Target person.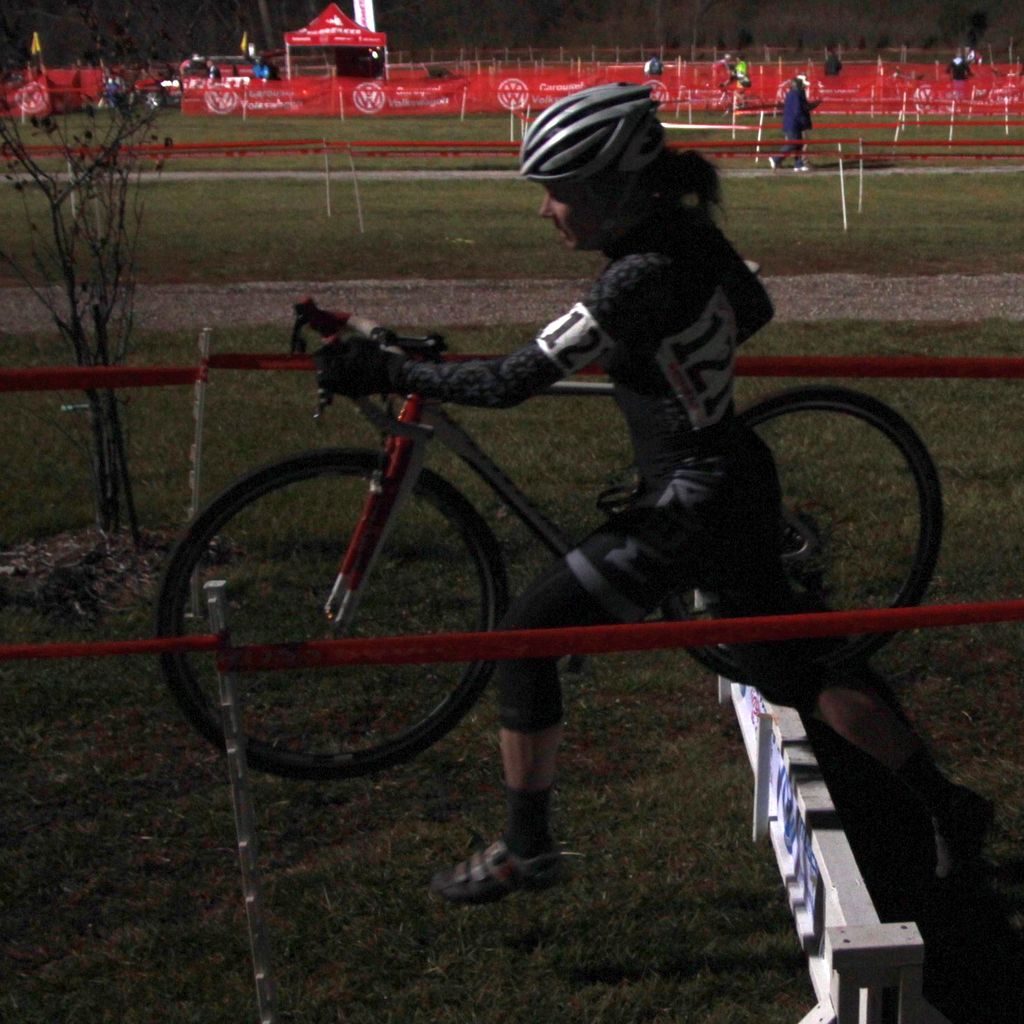
Target region: box=[701, 47, 743, 99].
